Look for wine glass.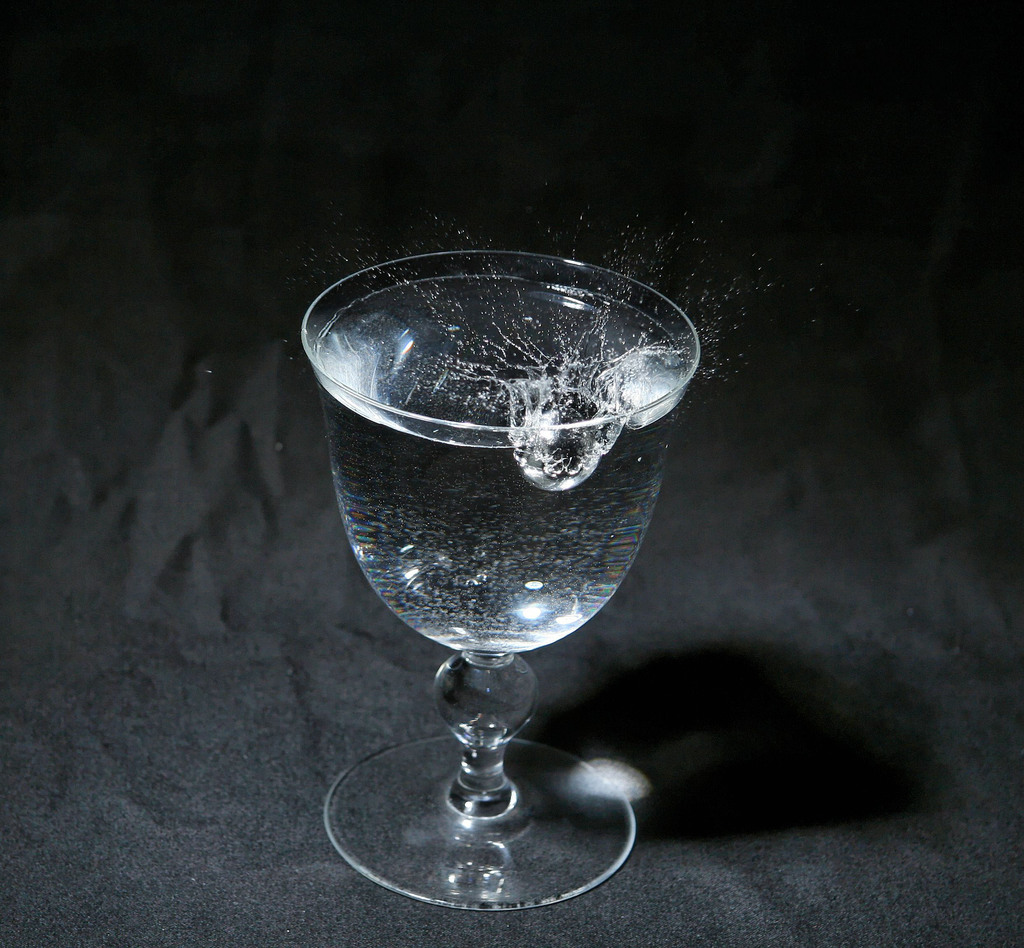
Found: 296,245,701,912.
